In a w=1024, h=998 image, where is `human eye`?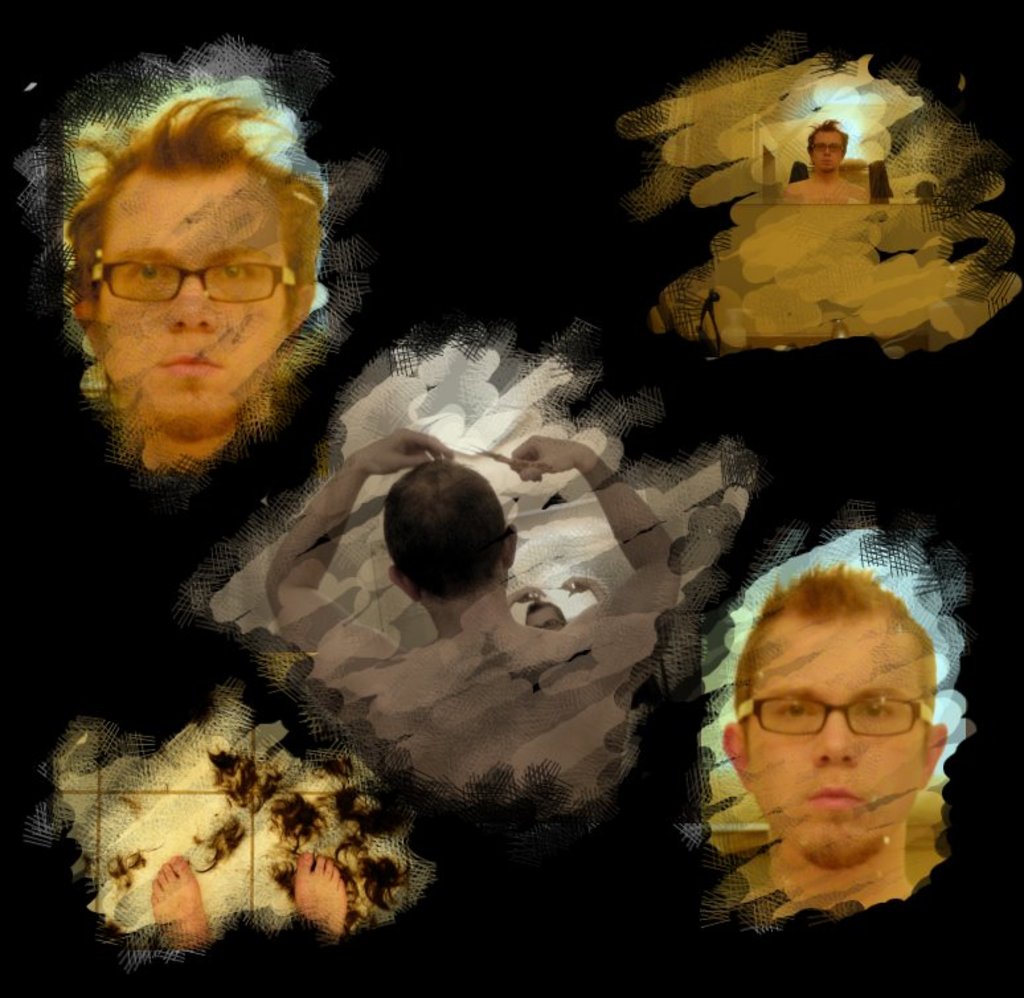
[left=210, top=258, right=250, bottom=289].
